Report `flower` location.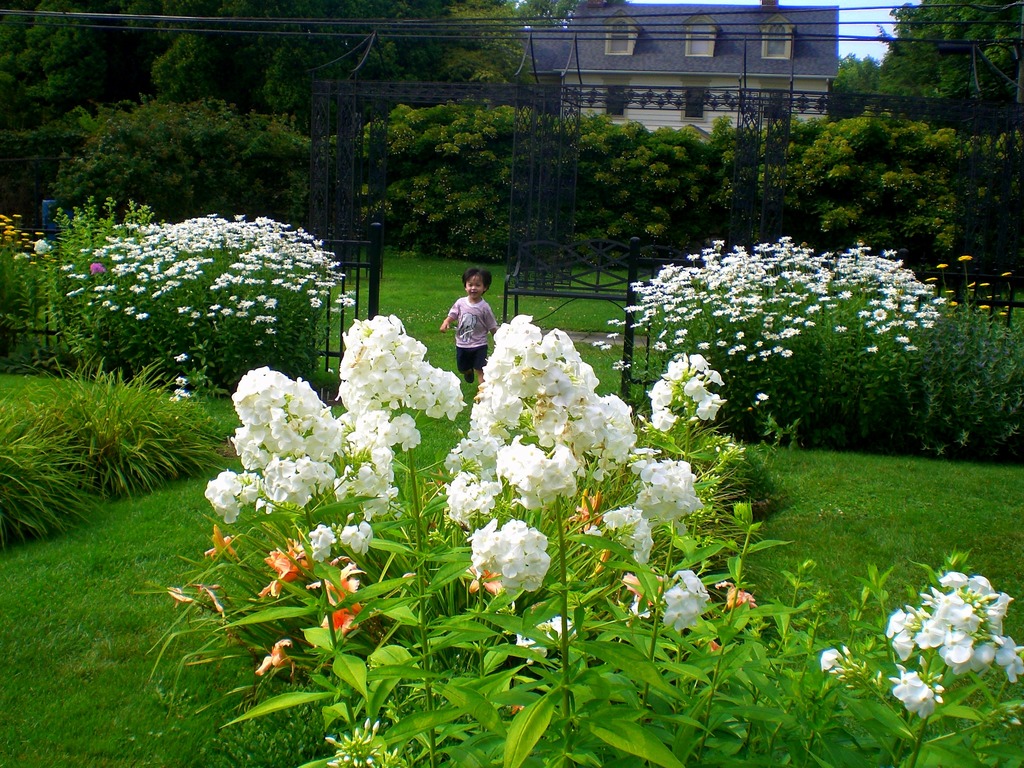
Report: rect(188, 580, 232, 625).
